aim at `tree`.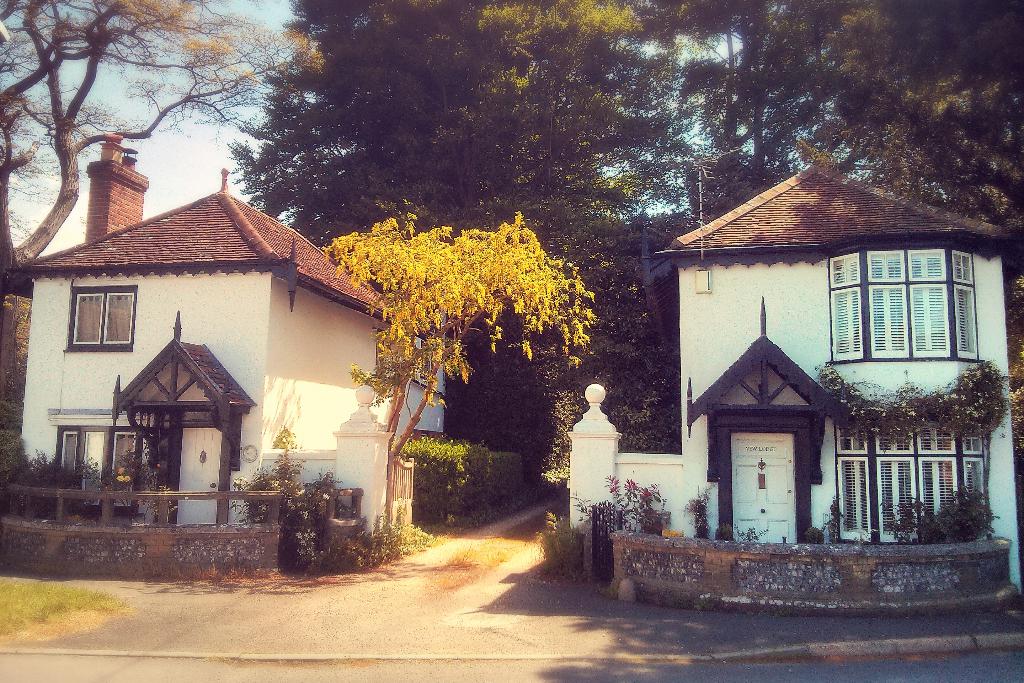
Aimed at x1=336 y1=182 x2=617 y2=507.
